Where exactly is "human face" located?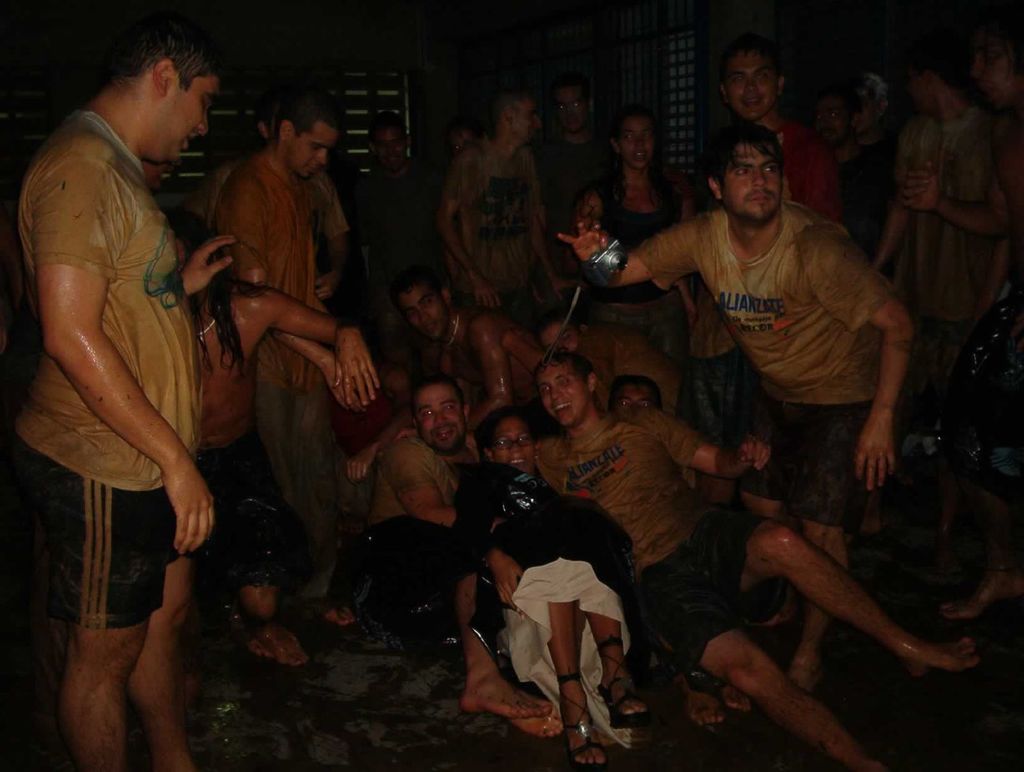
Its bounding box is bbox(724, 49, 779, 122).
